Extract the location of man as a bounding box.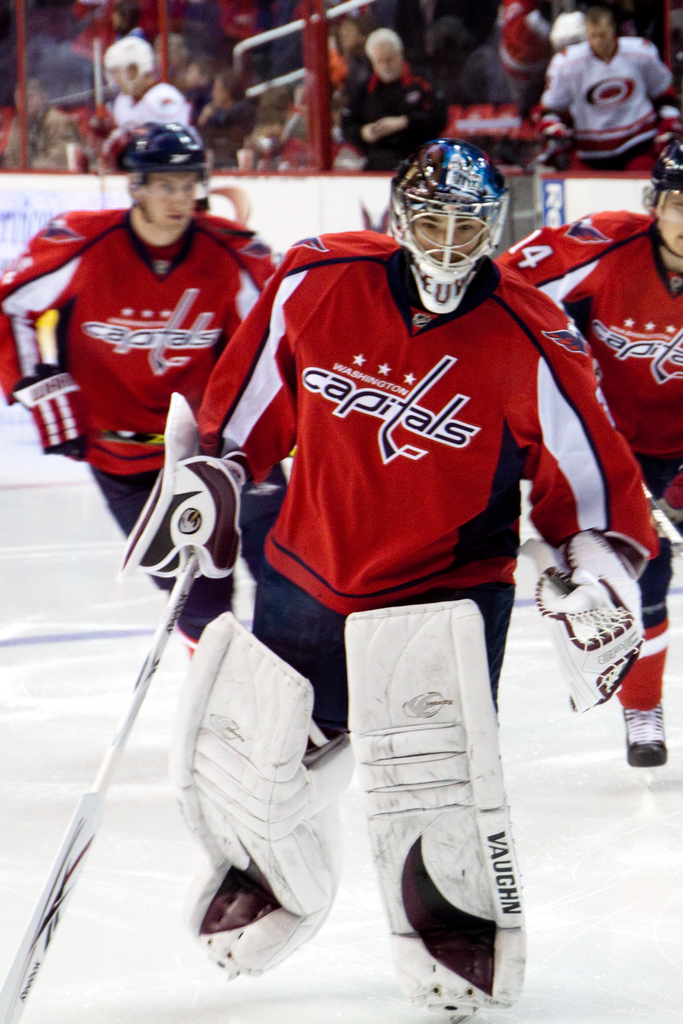
0,120,282,662.
